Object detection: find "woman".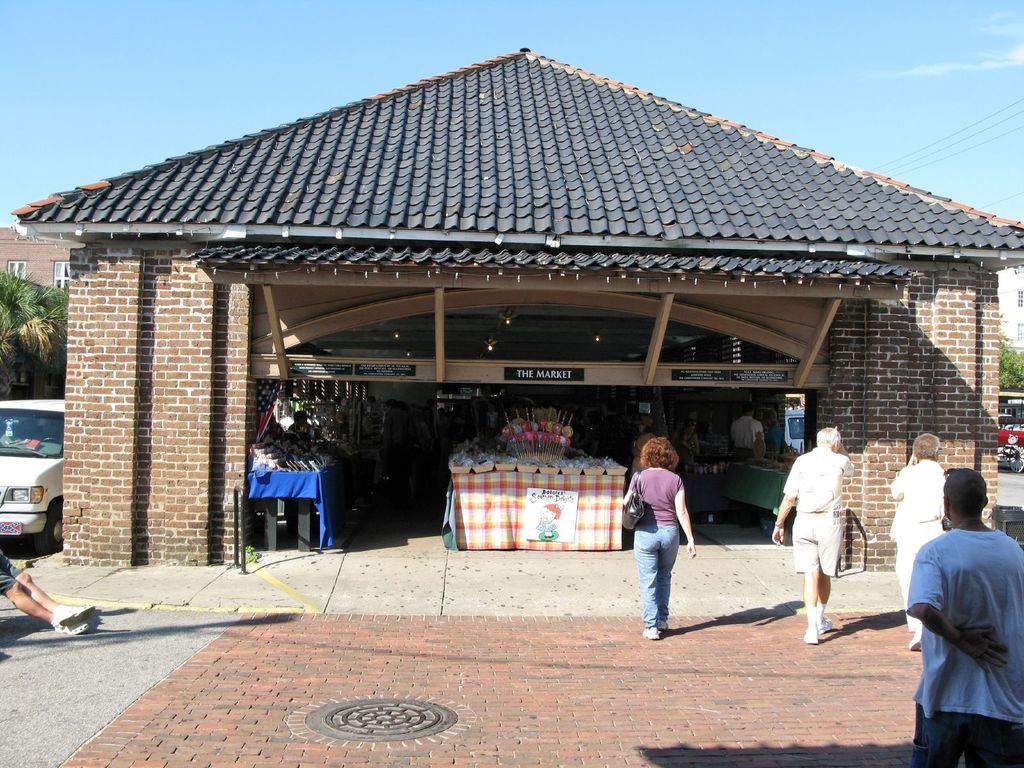
Rect(630, 418, 655, 481).
